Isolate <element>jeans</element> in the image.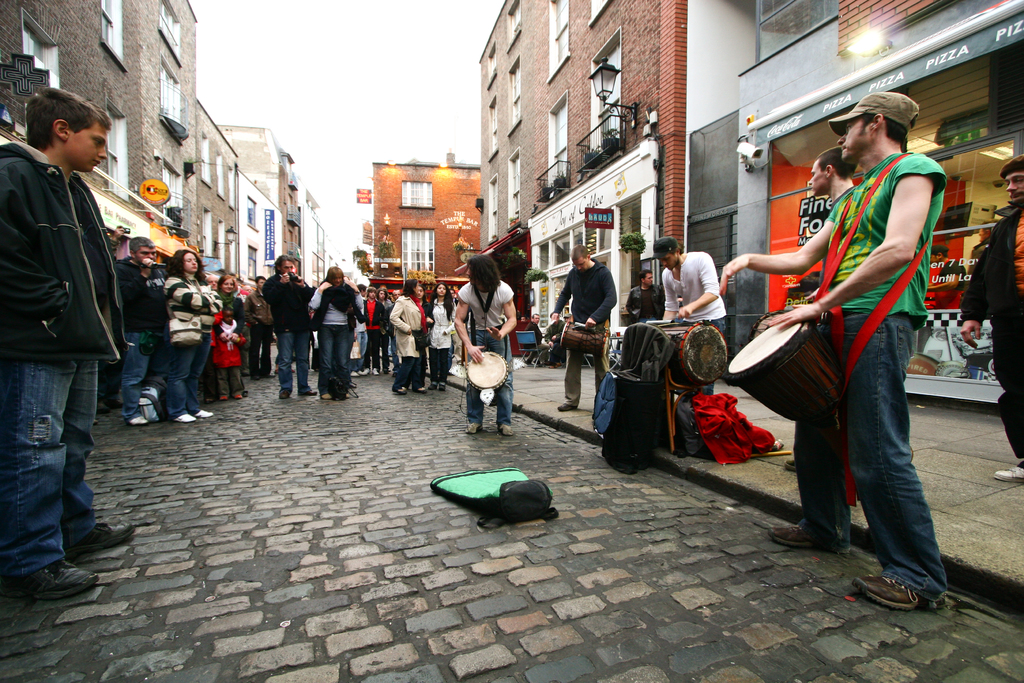
Isolated region: detection(276, 329, 311, 392).
